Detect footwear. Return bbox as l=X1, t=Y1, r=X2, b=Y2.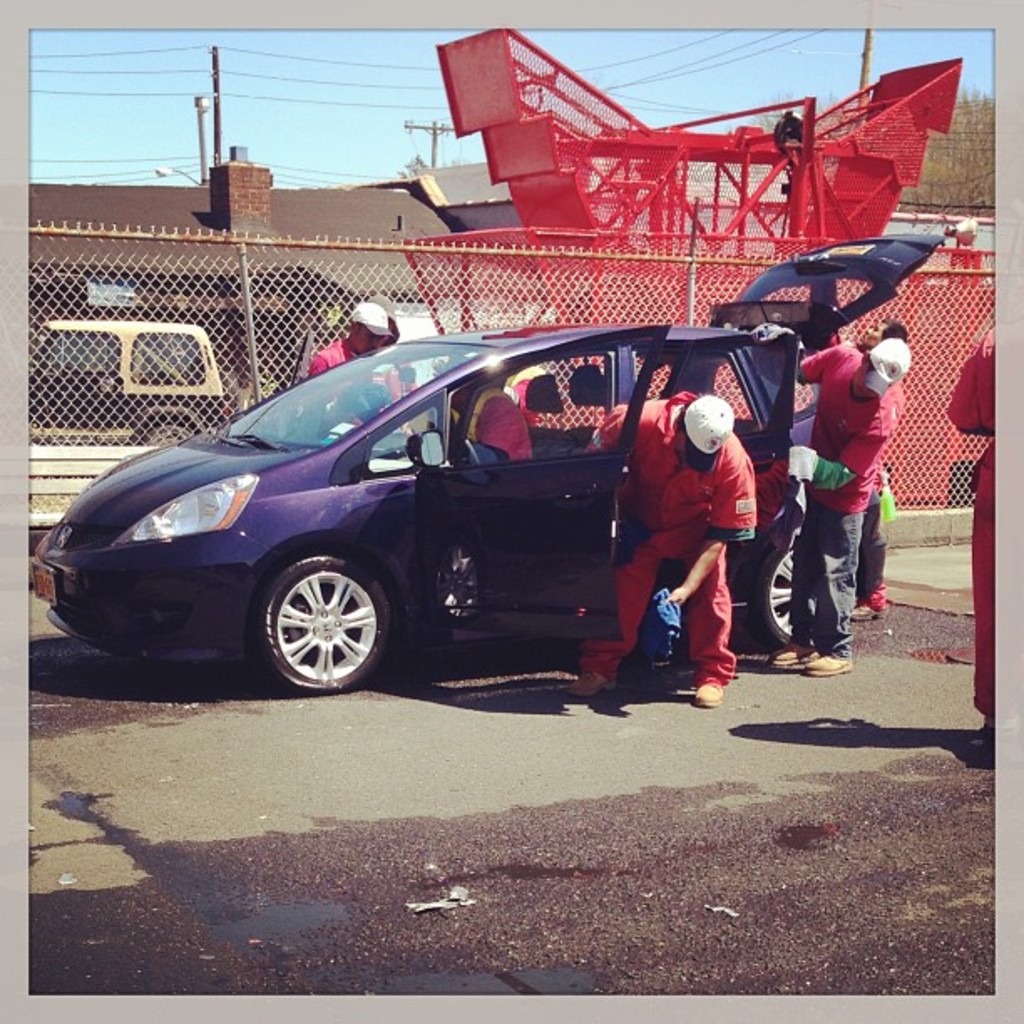
l=766, t=637, r=820, b=666.
